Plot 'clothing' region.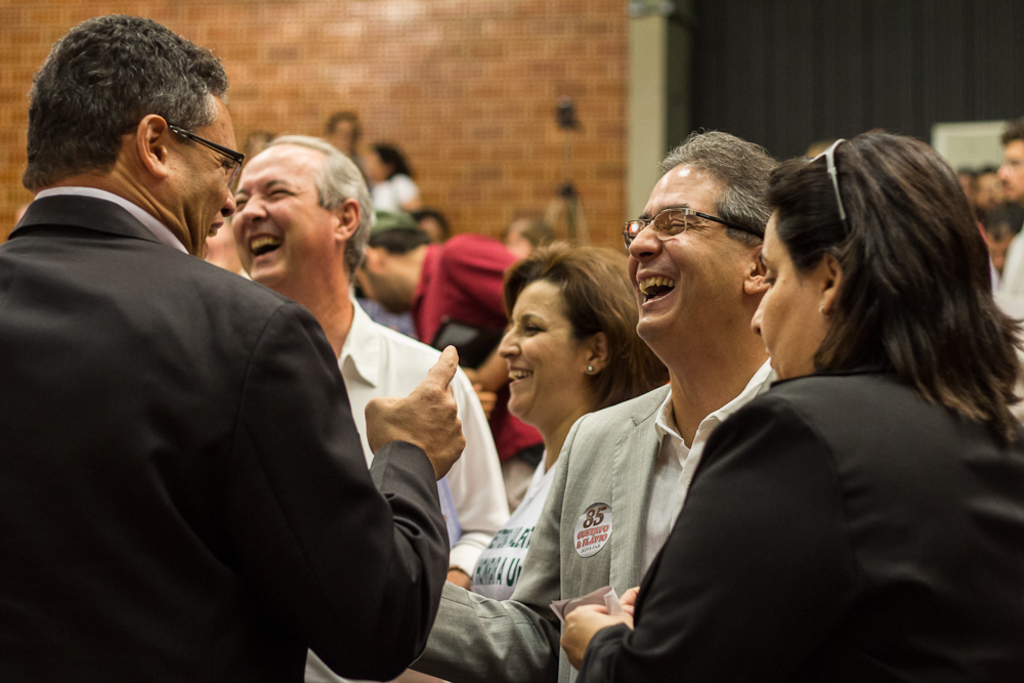
Plotted at rect(413, 358, 773, 680).
